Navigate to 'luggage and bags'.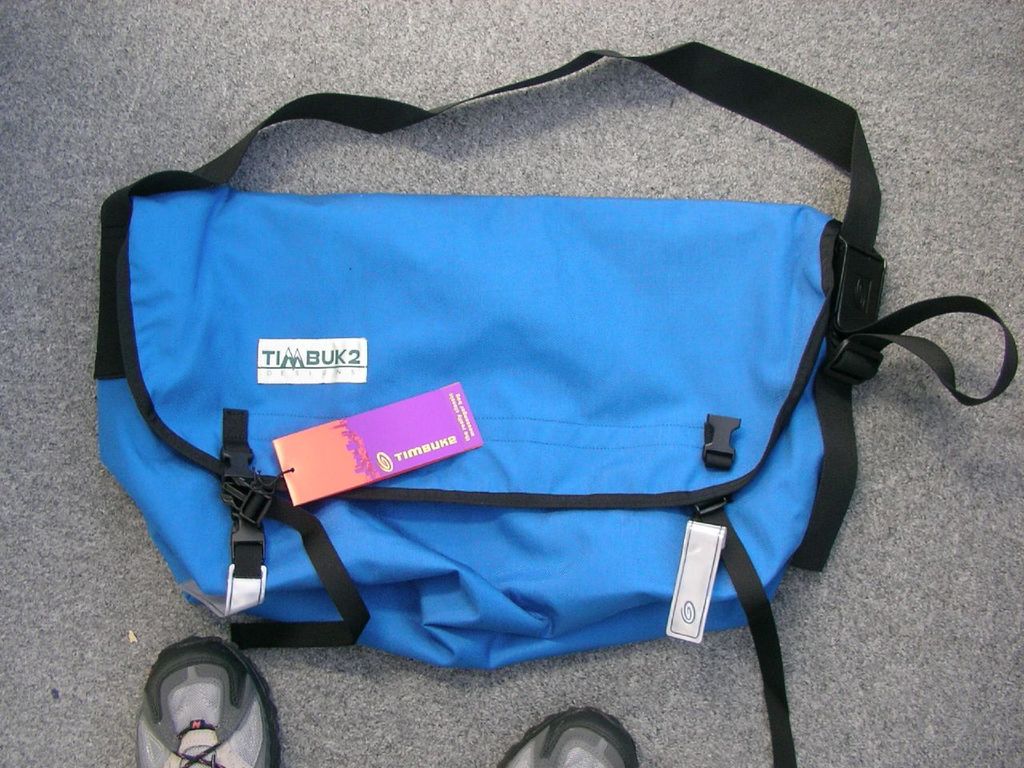
Navigation target: select_region(96, 34, 1019, 767).
